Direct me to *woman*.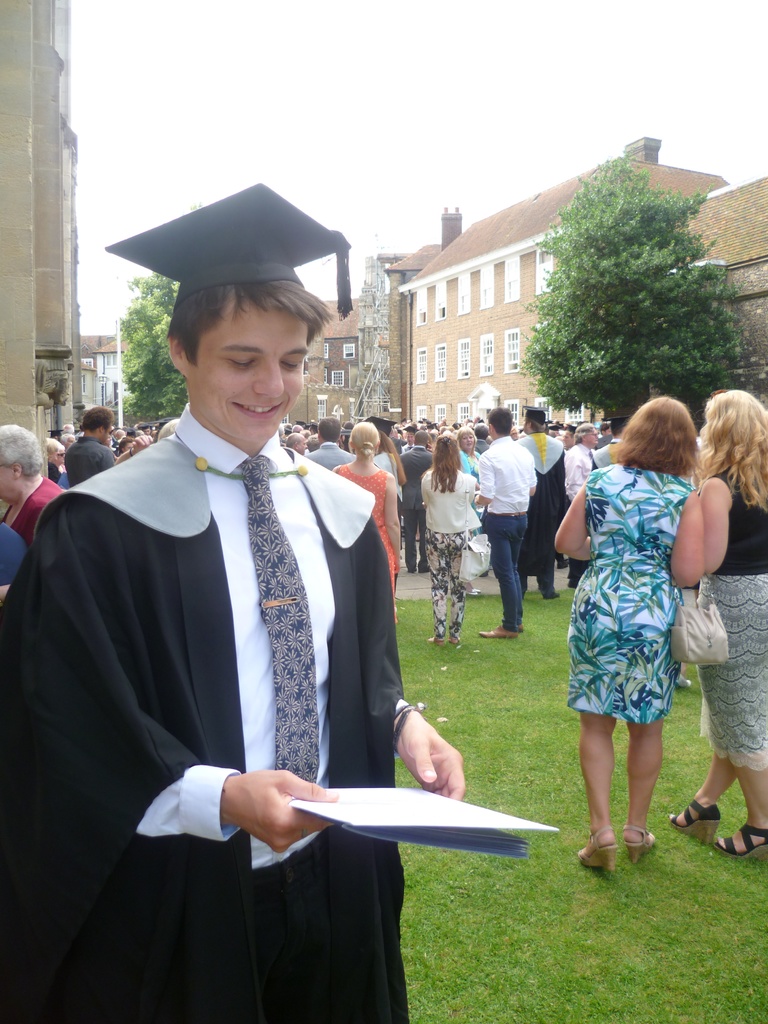
Direction: (660,388,767,861).
